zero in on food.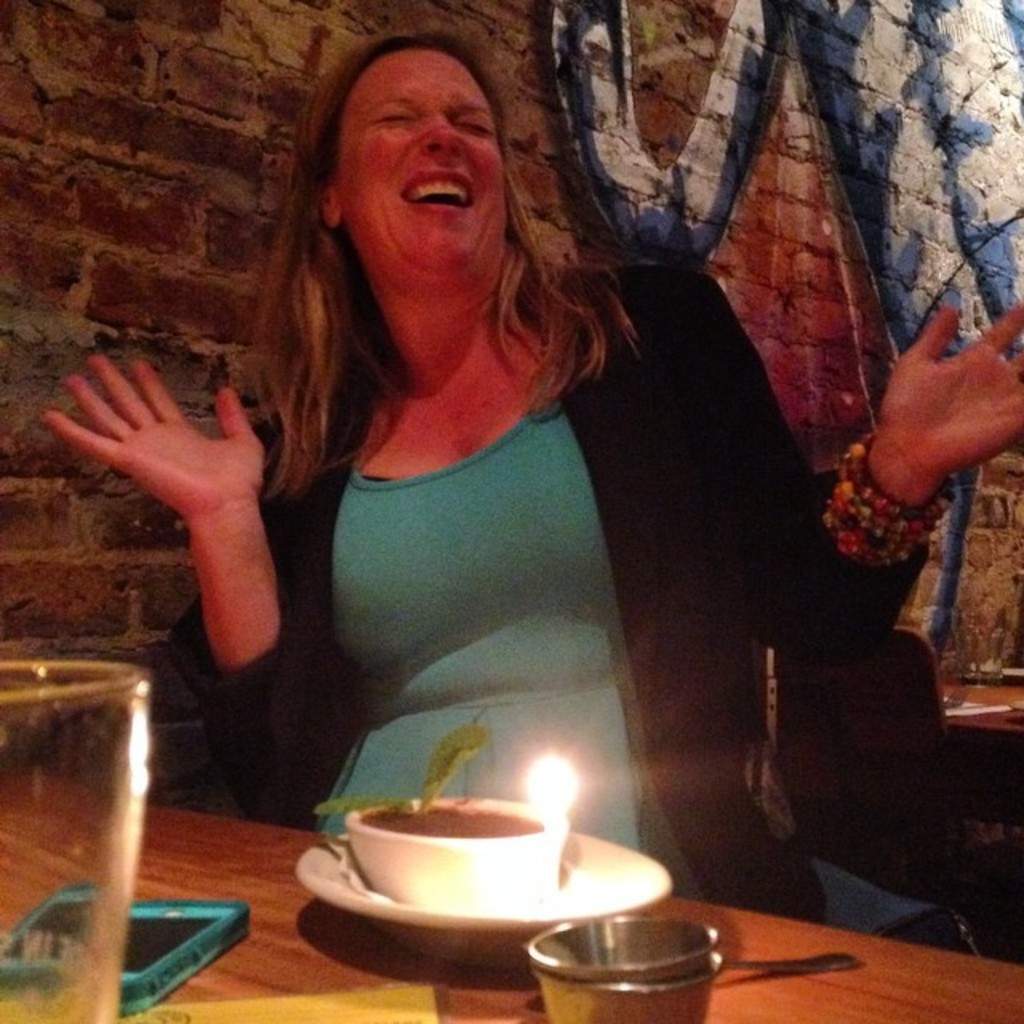
Zeroed in: region(421, 722, 490, 811).
